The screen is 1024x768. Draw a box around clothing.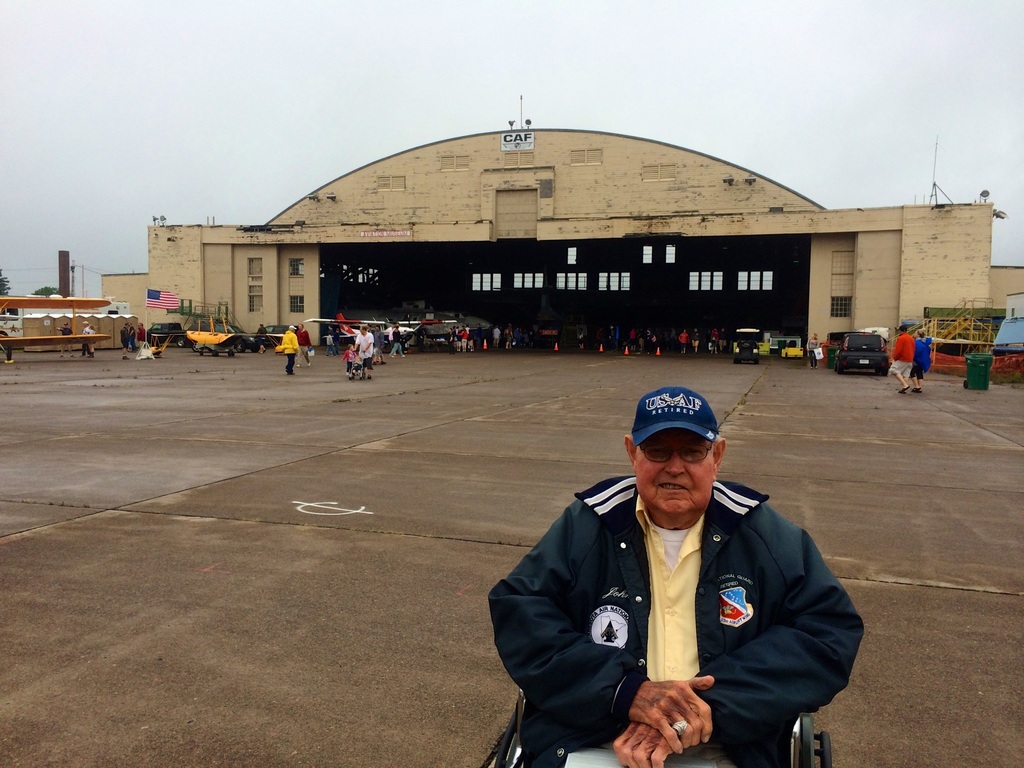
detection(489, 326, 503, 347).
